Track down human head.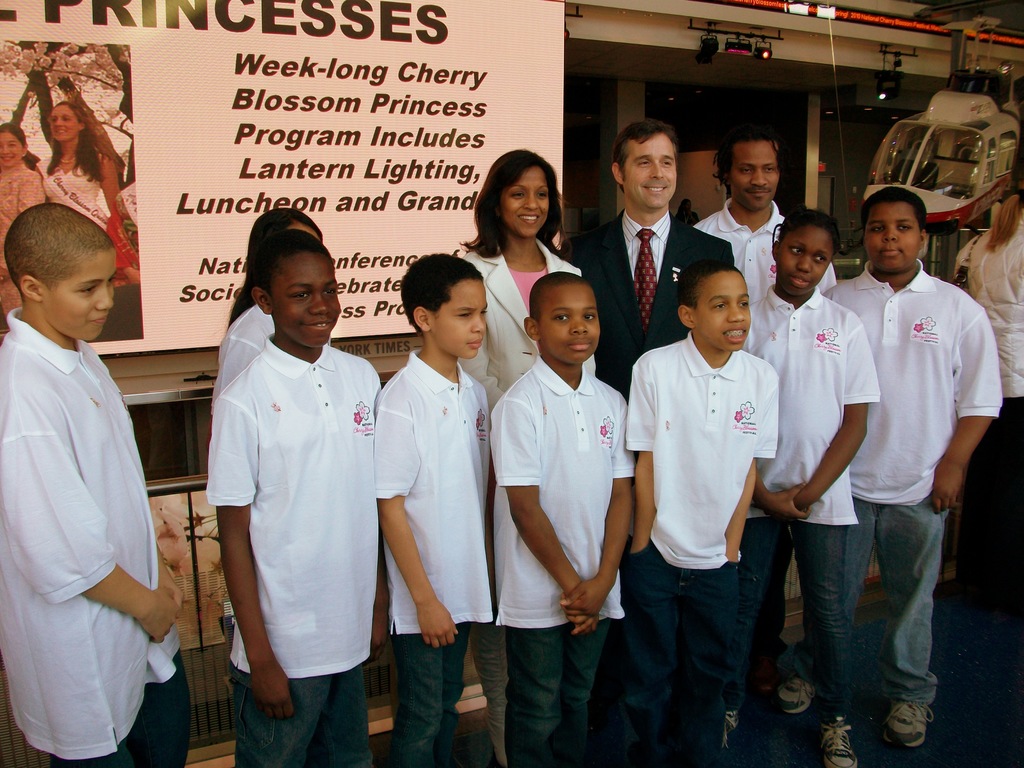
Tracked to (x1=0, y1=120, x2=28, y2=168).
